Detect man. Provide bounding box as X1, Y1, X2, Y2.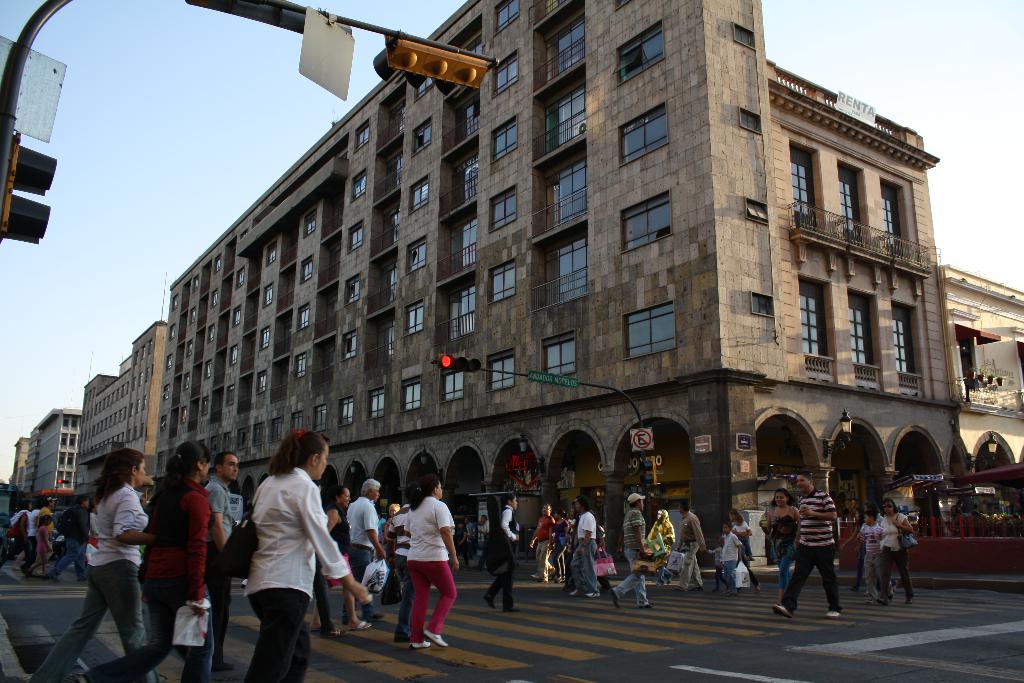
86, 497, 95, 543.
